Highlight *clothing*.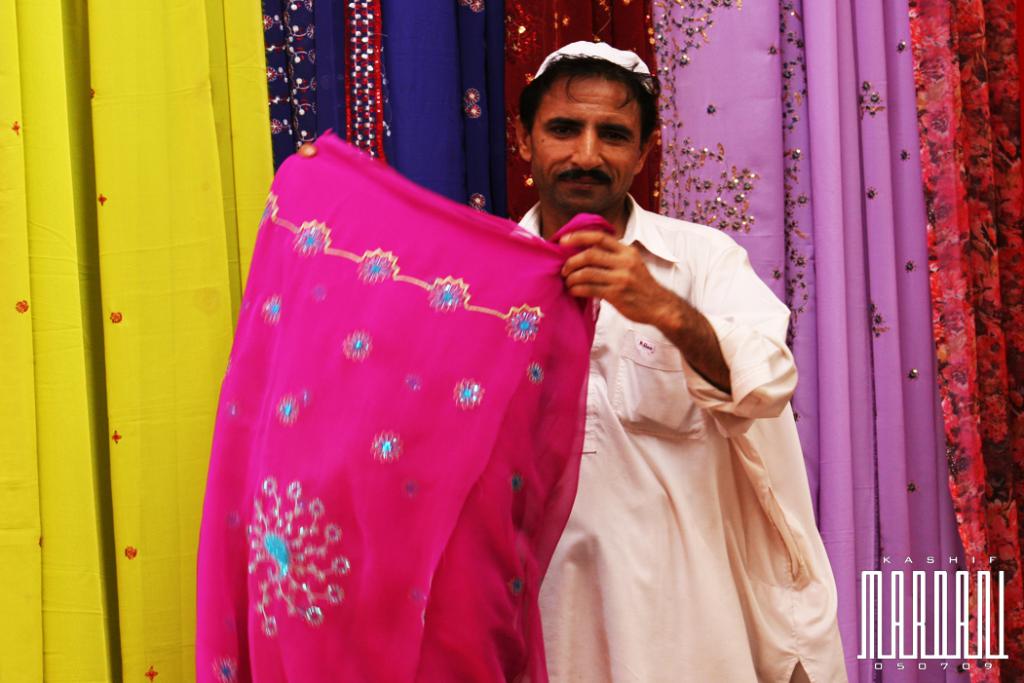
Highlighted region: [x1=255, y1=0, x2=517, y2=222].
